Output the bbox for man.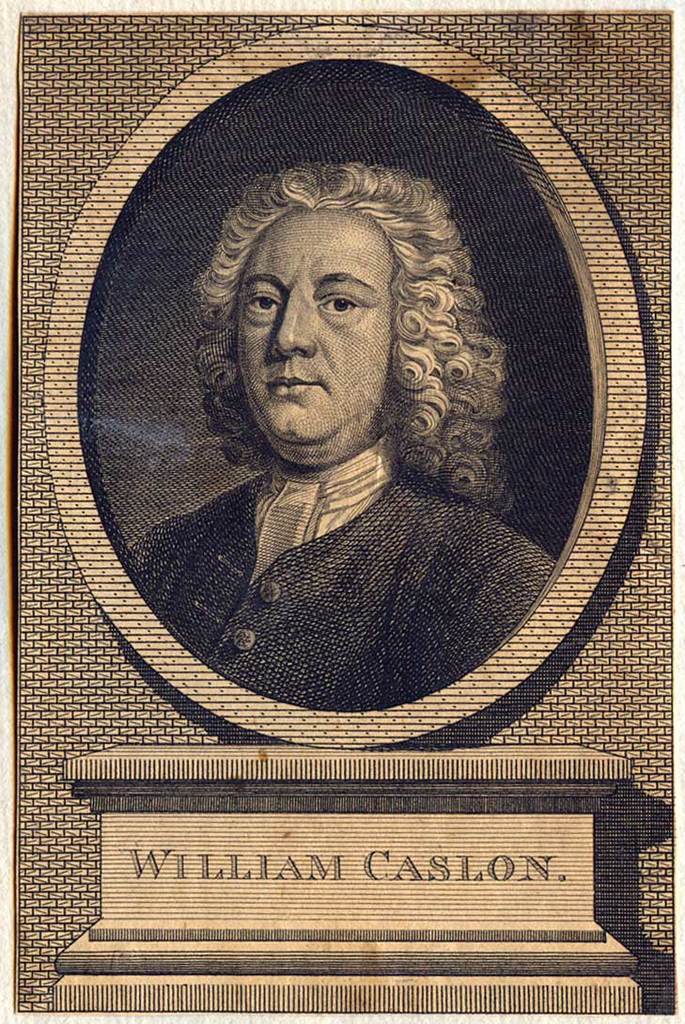
(124, 159, 554, 713).
